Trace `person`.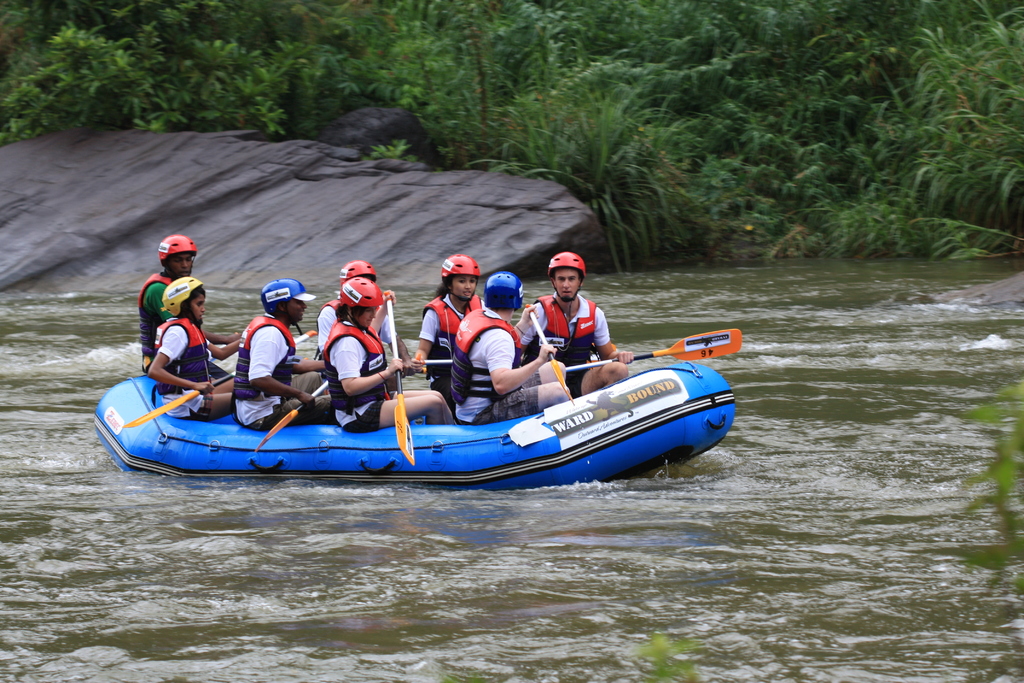
Traced to [x1=407, y1=249, x2=492, y2=421].
